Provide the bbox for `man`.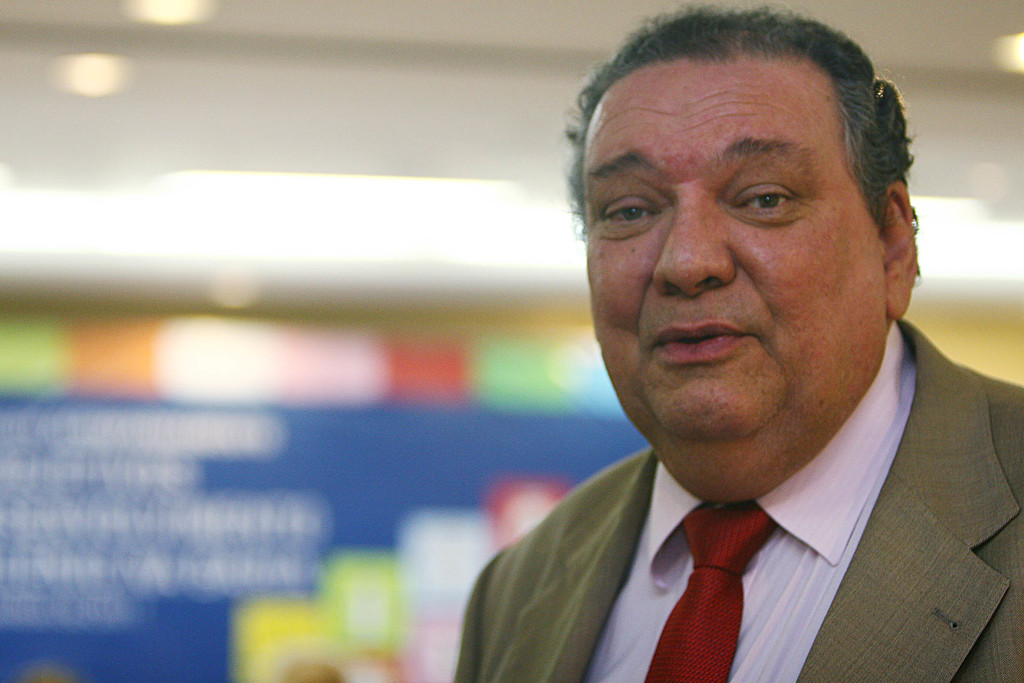
410:17:1023:666.
